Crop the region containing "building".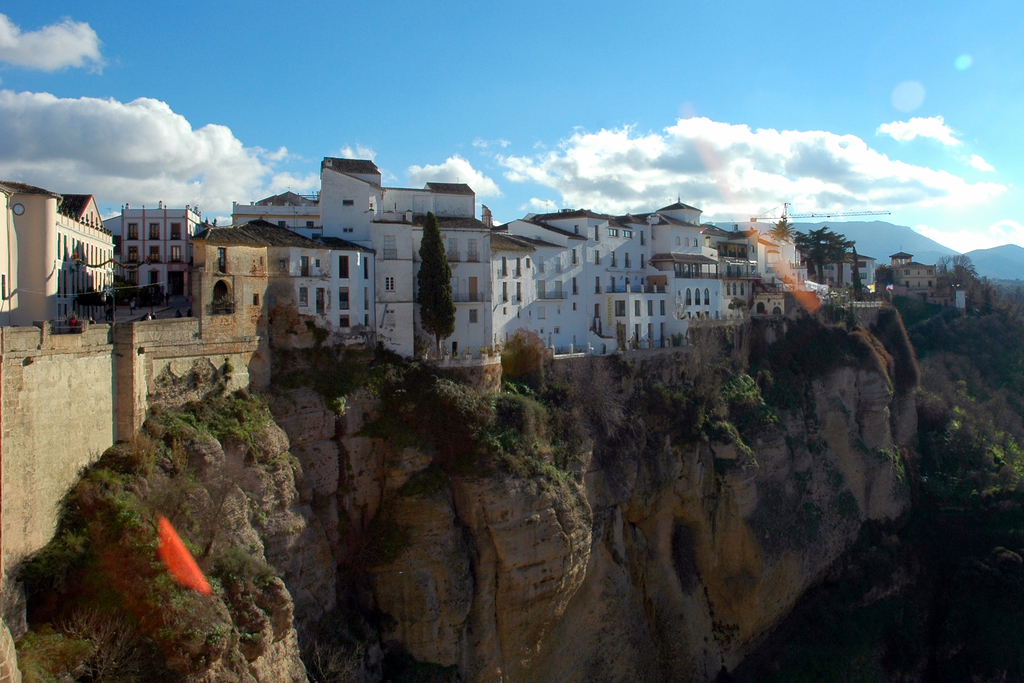
Crop region: region(92, 202, 193, 301).
